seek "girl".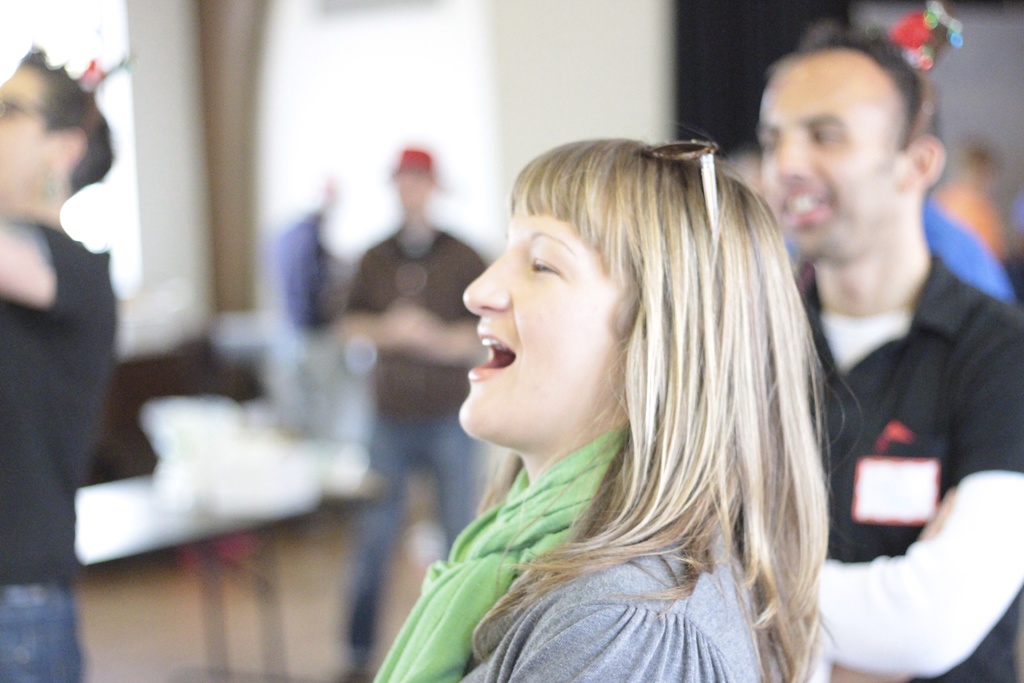
[x1=374, y1=115, x2=861, y2=682].
